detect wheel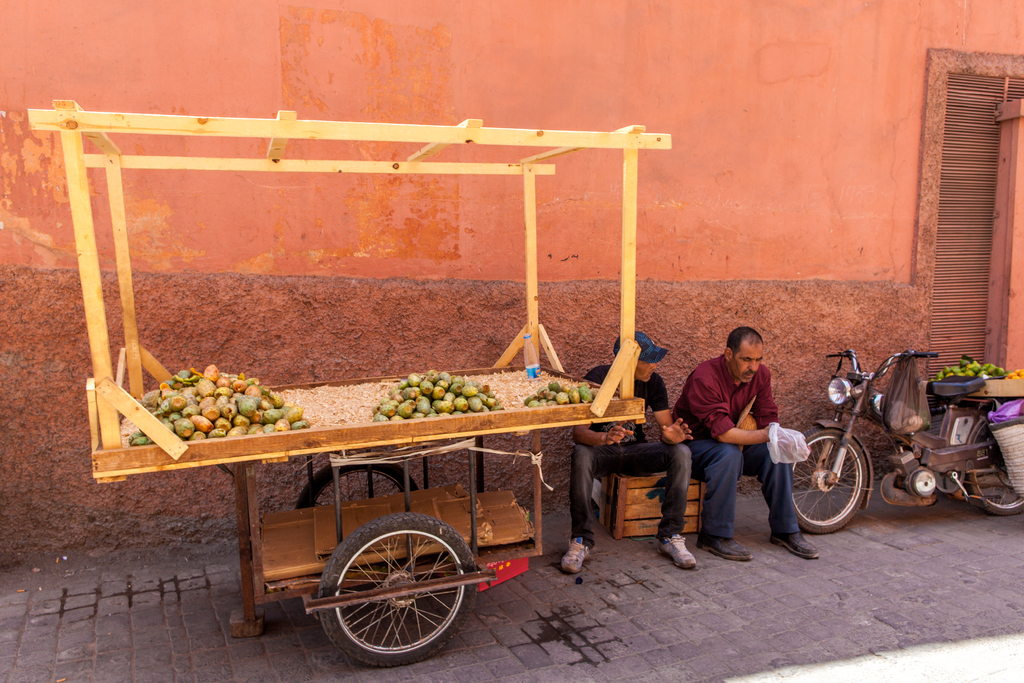
(x1=976, y1=427, x2=1023, y2=509)
